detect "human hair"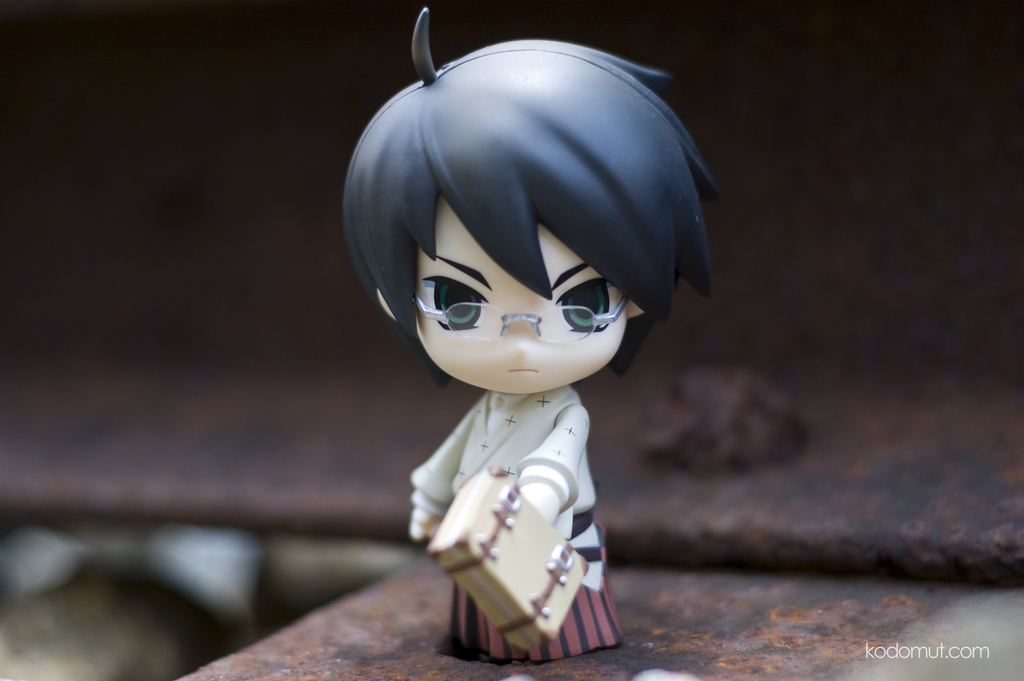
(367,31,709,384)
